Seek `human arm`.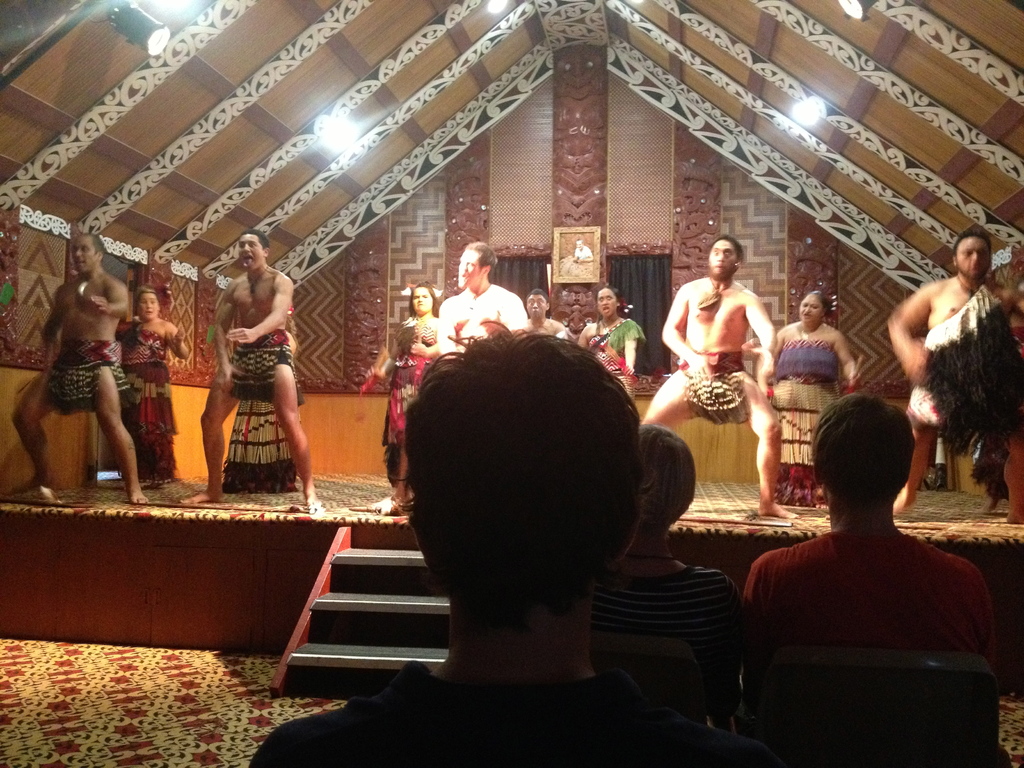
624 326 632 371.
